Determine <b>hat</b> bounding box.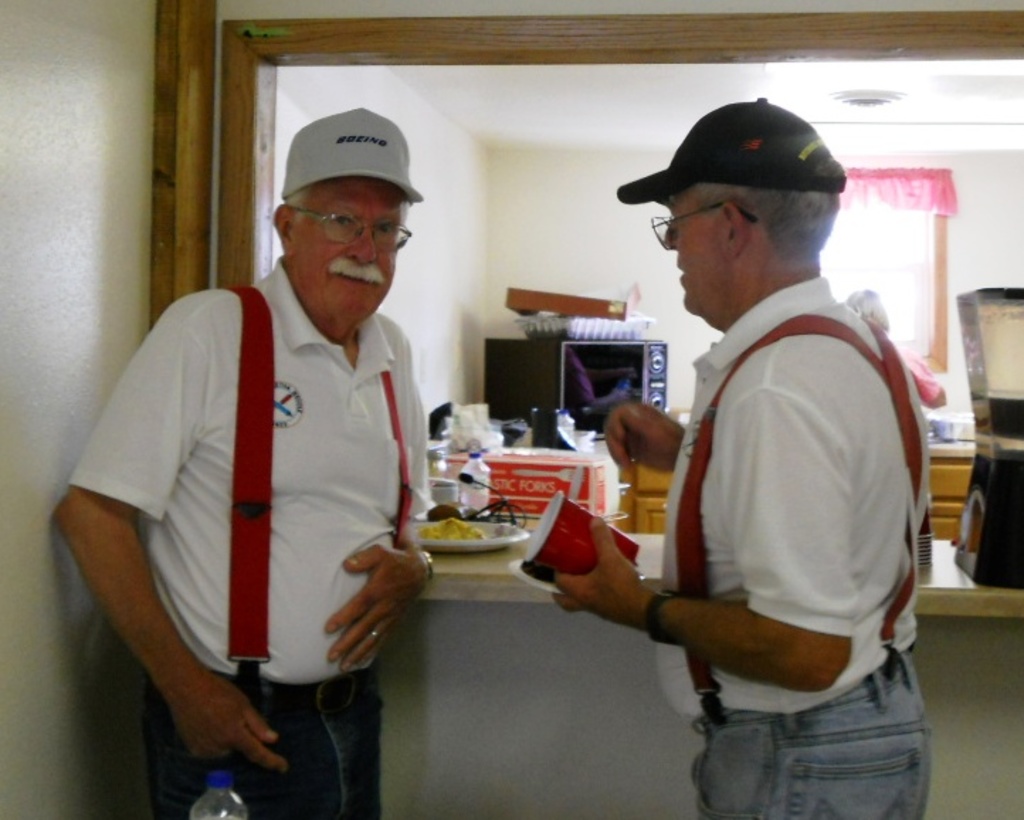
Determined: 614/98/851/206.
